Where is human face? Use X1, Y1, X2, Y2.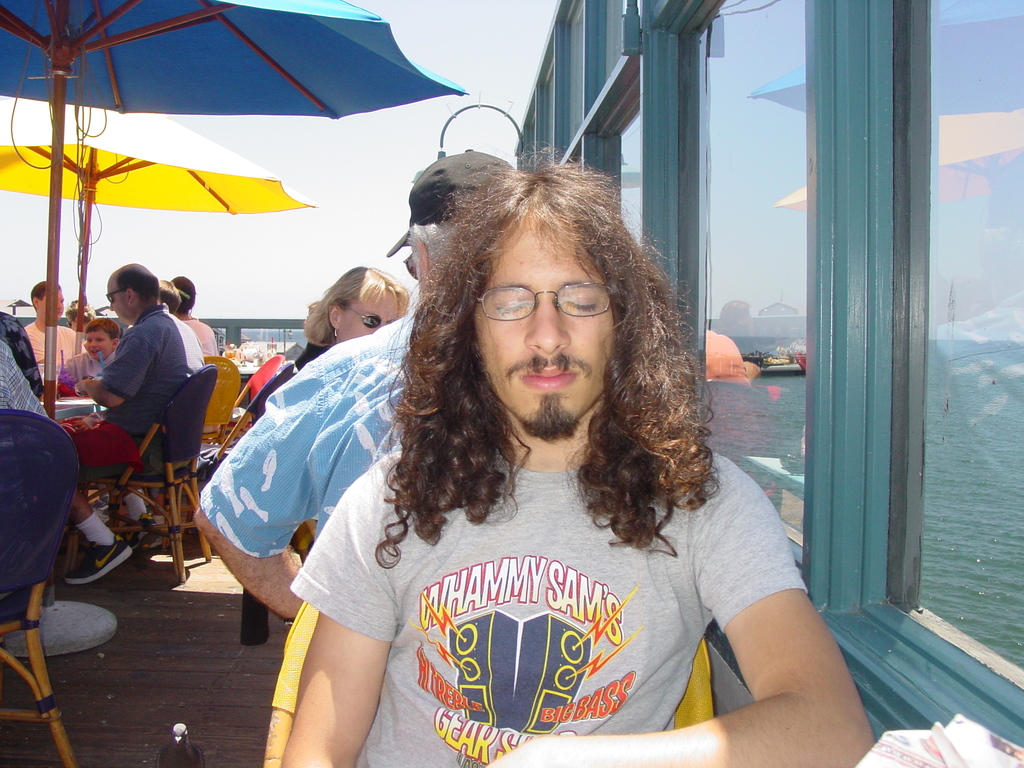
333, 282, 401, 340.
